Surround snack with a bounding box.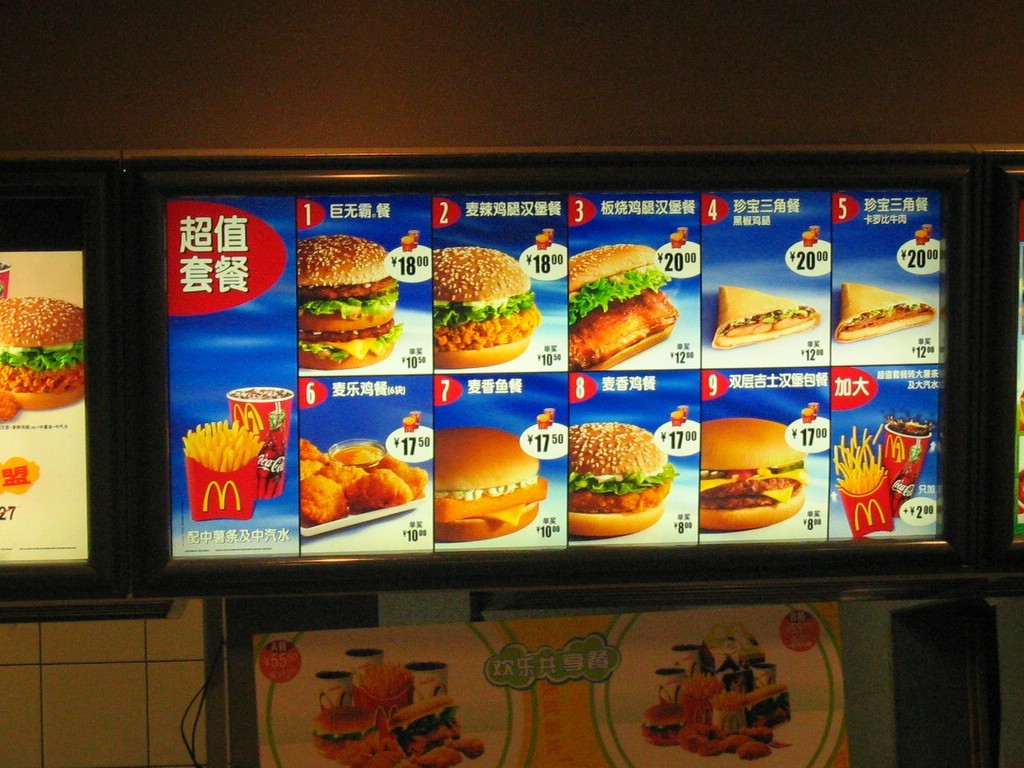
crop(444, 739, 480, 758).
